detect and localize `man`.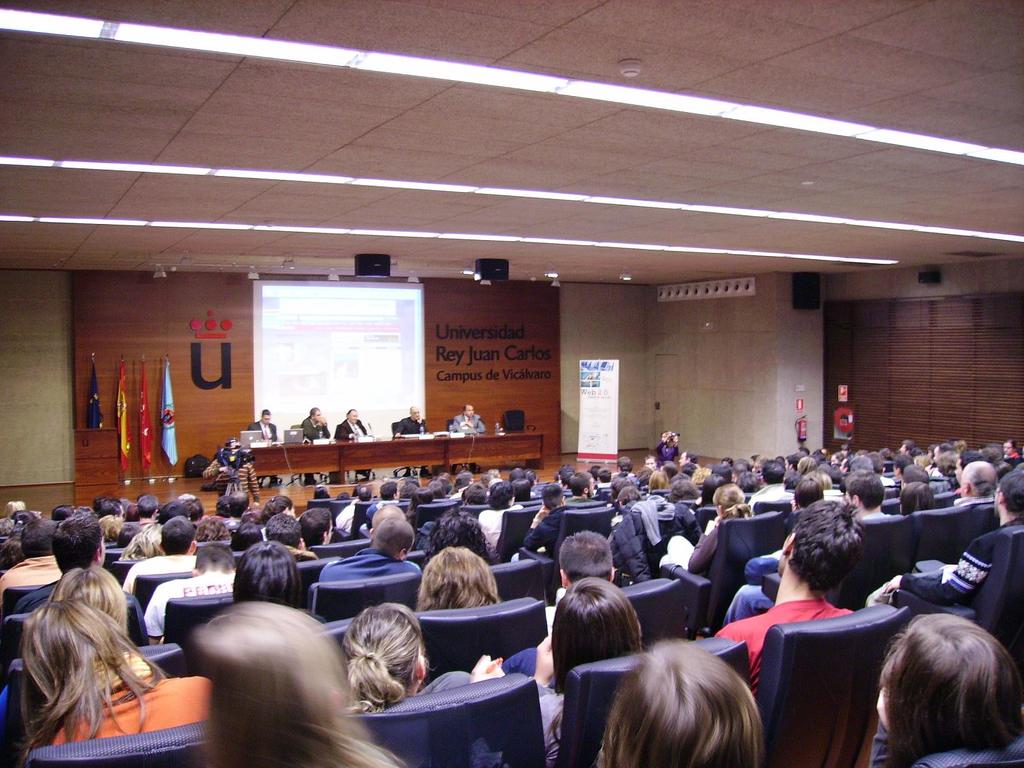
Localized at box=[334, 410, 370, 483].
